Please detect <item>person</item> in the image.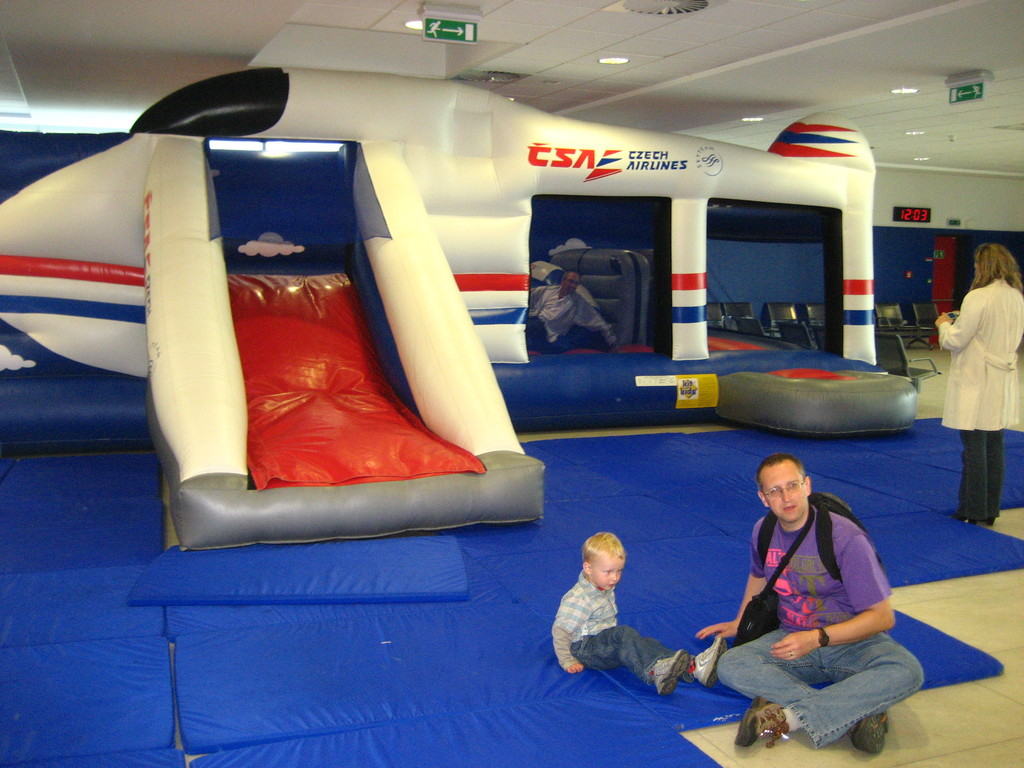
box=[547, 524, 744, 703].
